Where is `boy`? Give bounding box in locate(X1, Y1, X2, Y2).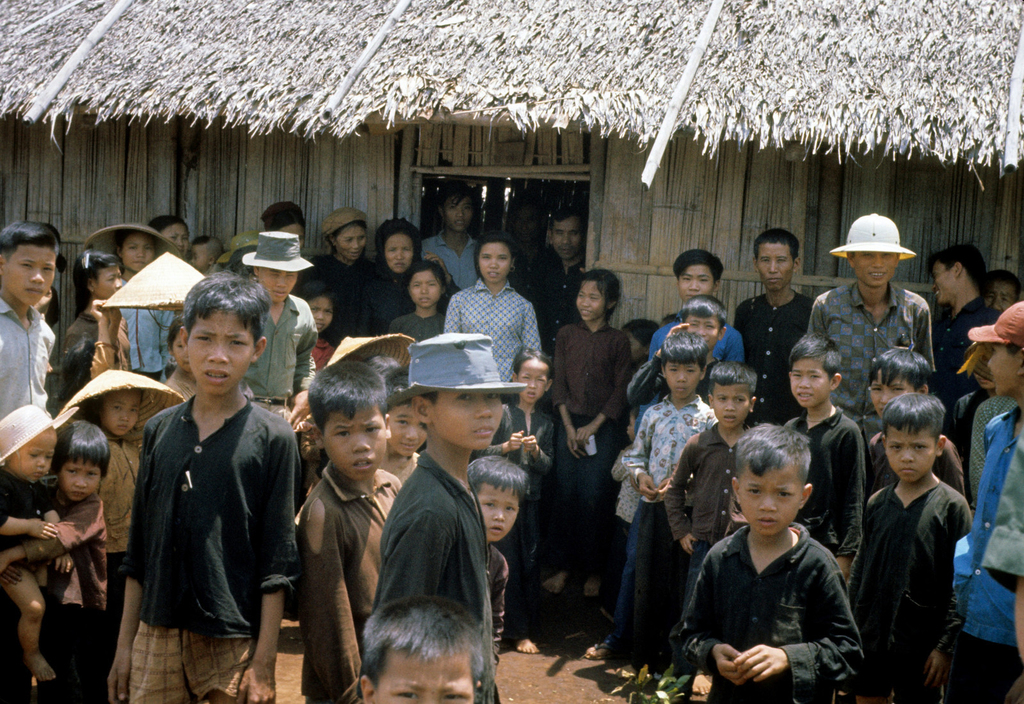
locate(587, 248, 746, 658).
